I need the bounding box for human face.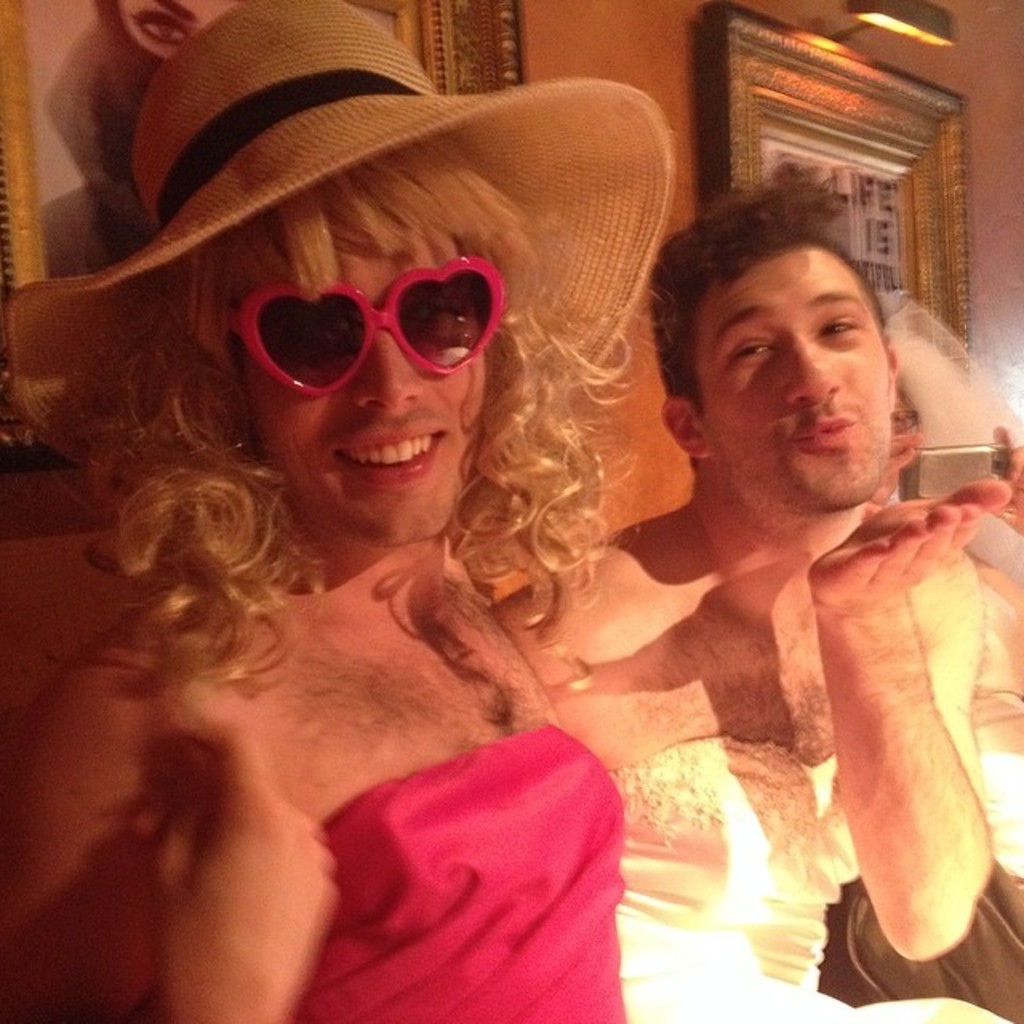
Here it is: bbox=[685, 243, 896, 509].
